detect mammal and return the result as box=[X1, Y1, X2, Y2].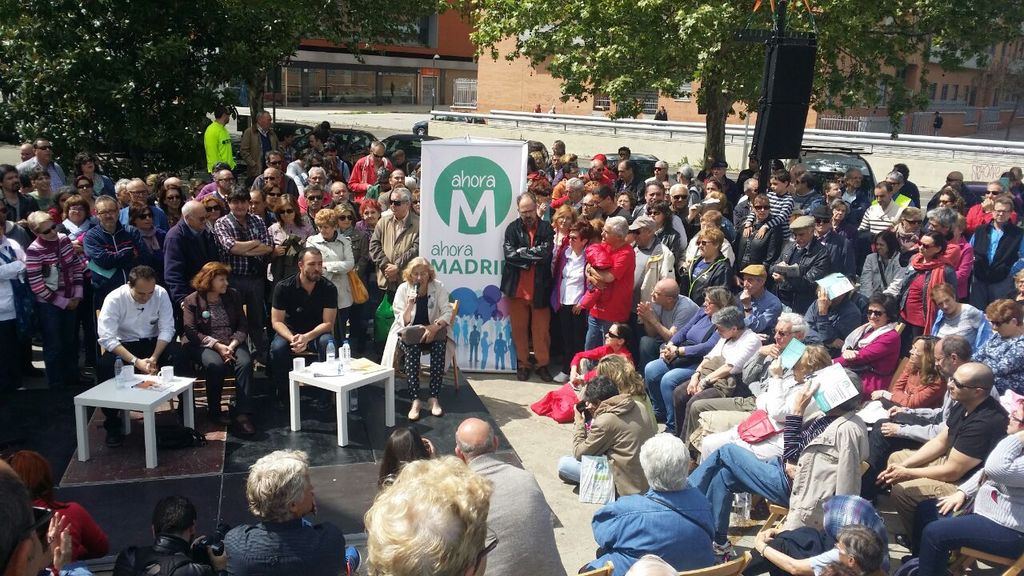
box=[574, 438, 713, 575].
